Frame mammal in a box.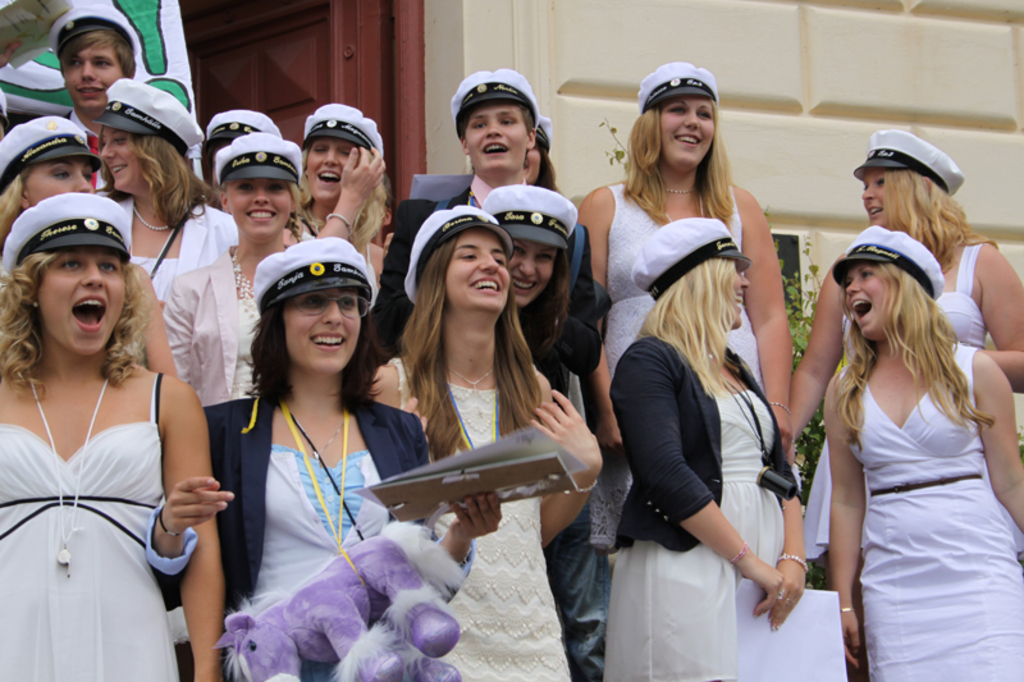
rect(366, 55, 600, 362).
